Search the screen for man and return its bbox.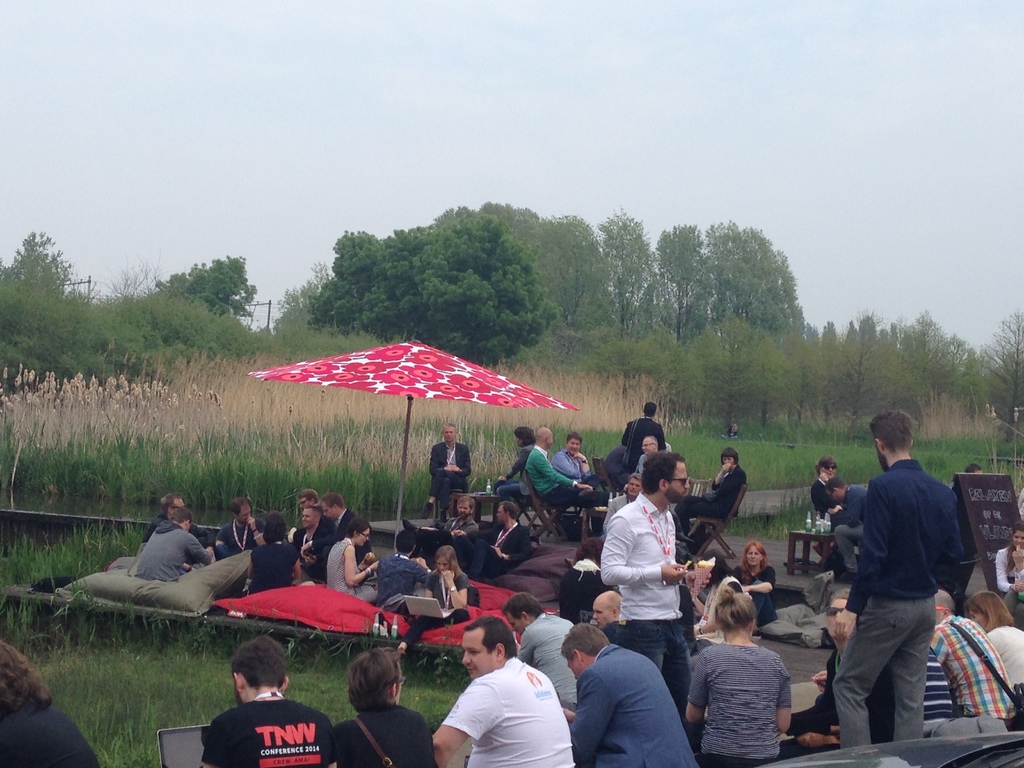
Found: {"left": 586, "top": 588, "right": 618, "bottom": 644}.
